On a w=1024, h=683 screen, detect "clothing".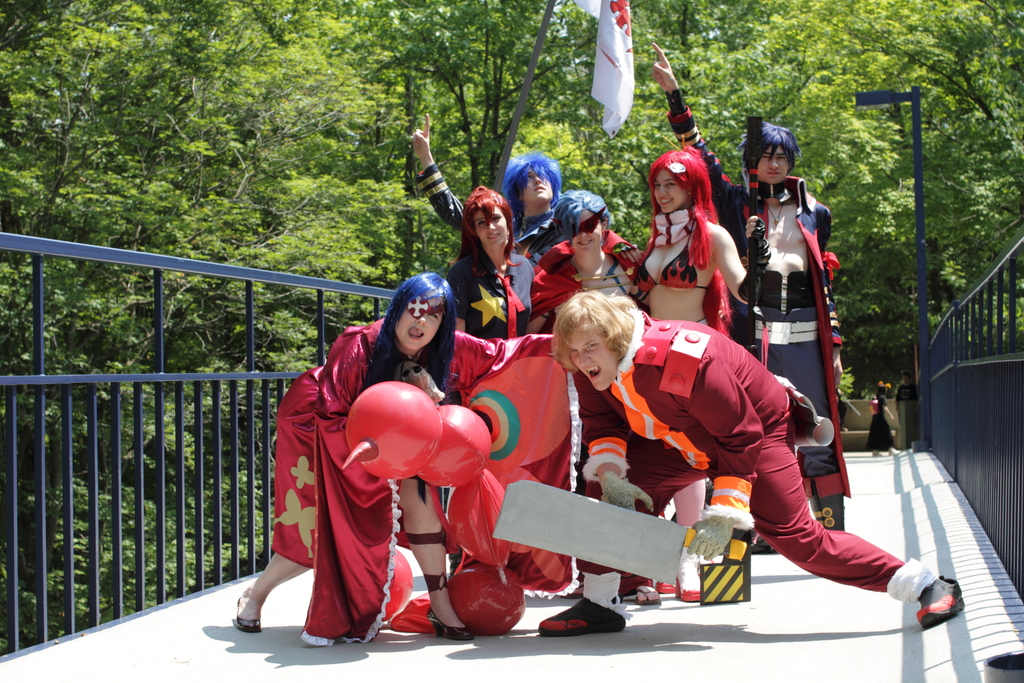
bbox=[664, 106, 849, 514].
